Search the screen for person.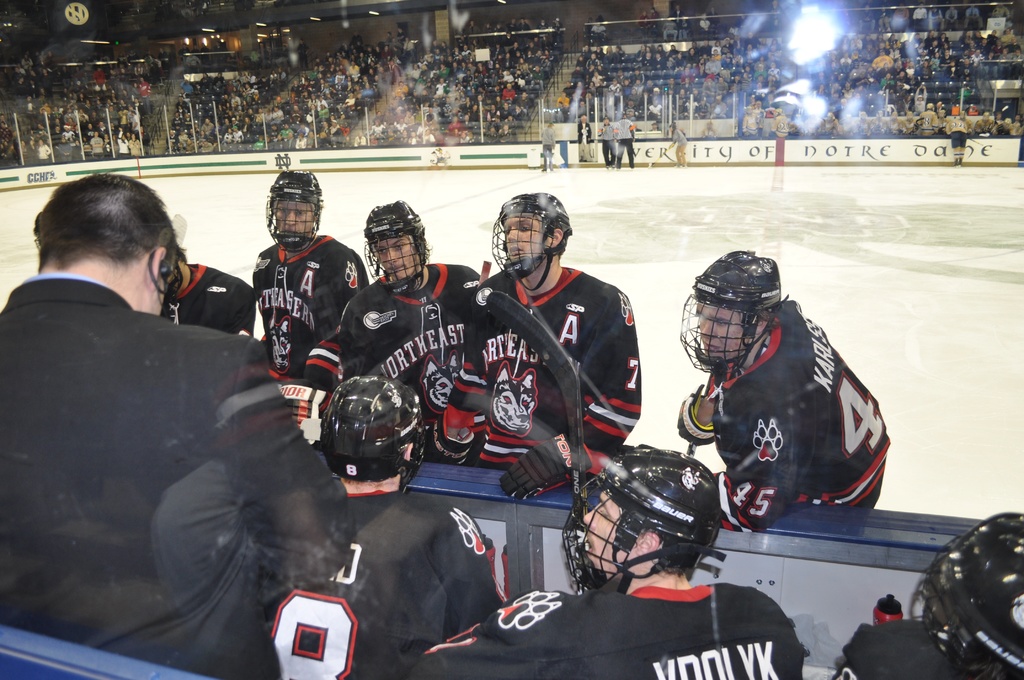
Found at left=612, top=111, right=636, bottom=170.
